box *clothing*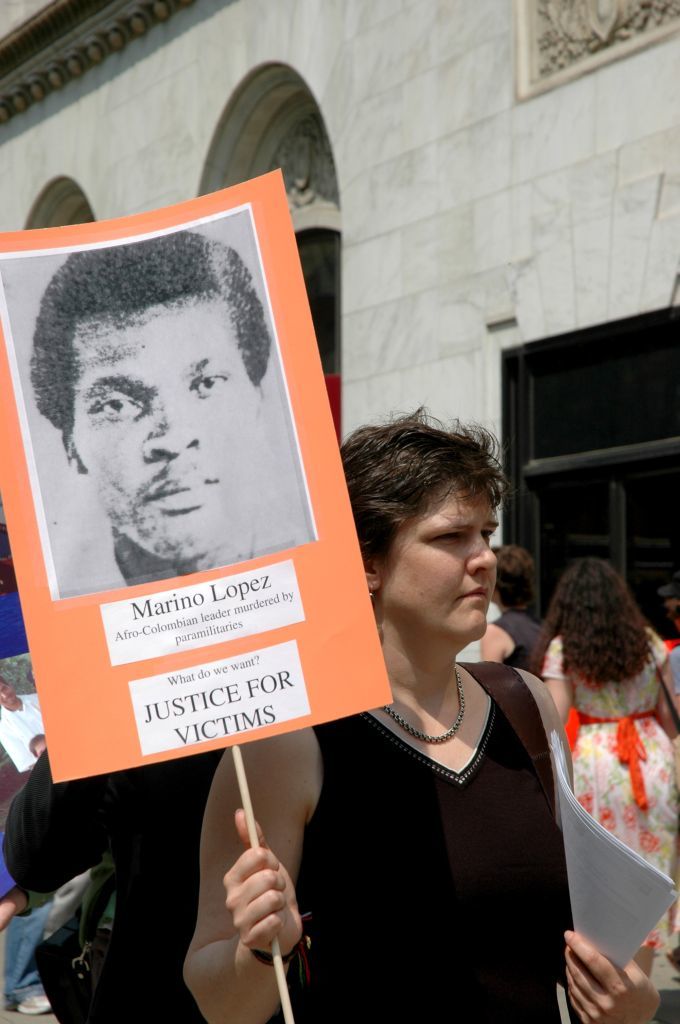
<bbox>274, 630, 591, 1005</bbox>
